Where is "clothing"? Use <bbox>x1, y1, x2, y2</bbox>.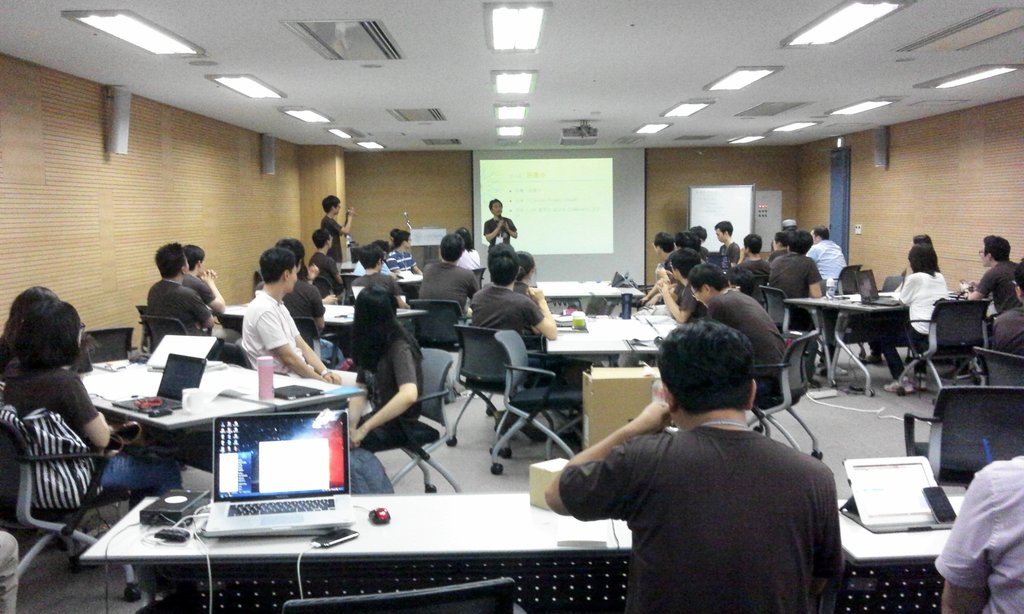
<bbox>483, 211, 514, 253</bbox>.
